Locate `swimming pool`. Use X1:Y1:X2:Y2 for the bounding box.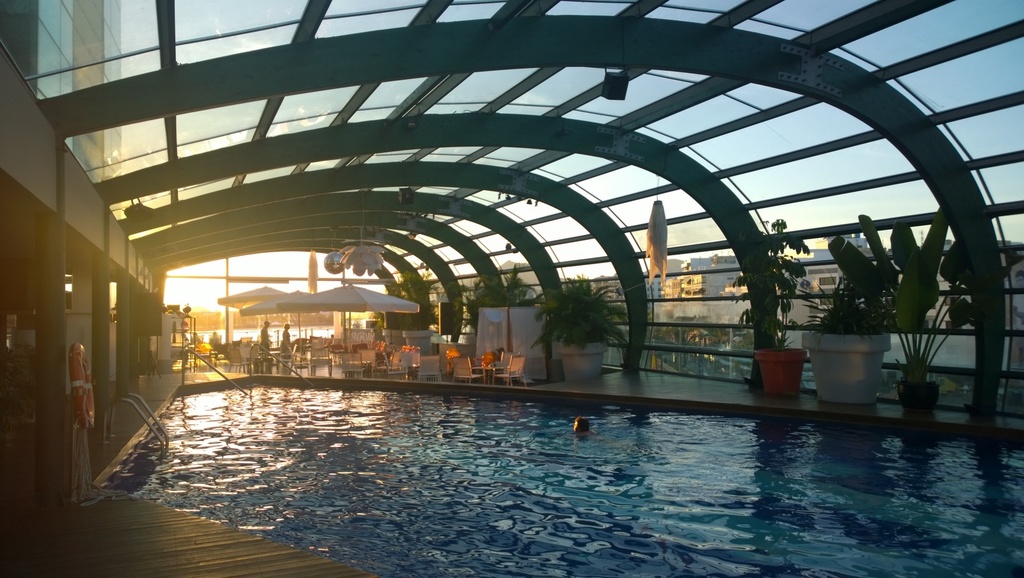
93:377:1023:577.
